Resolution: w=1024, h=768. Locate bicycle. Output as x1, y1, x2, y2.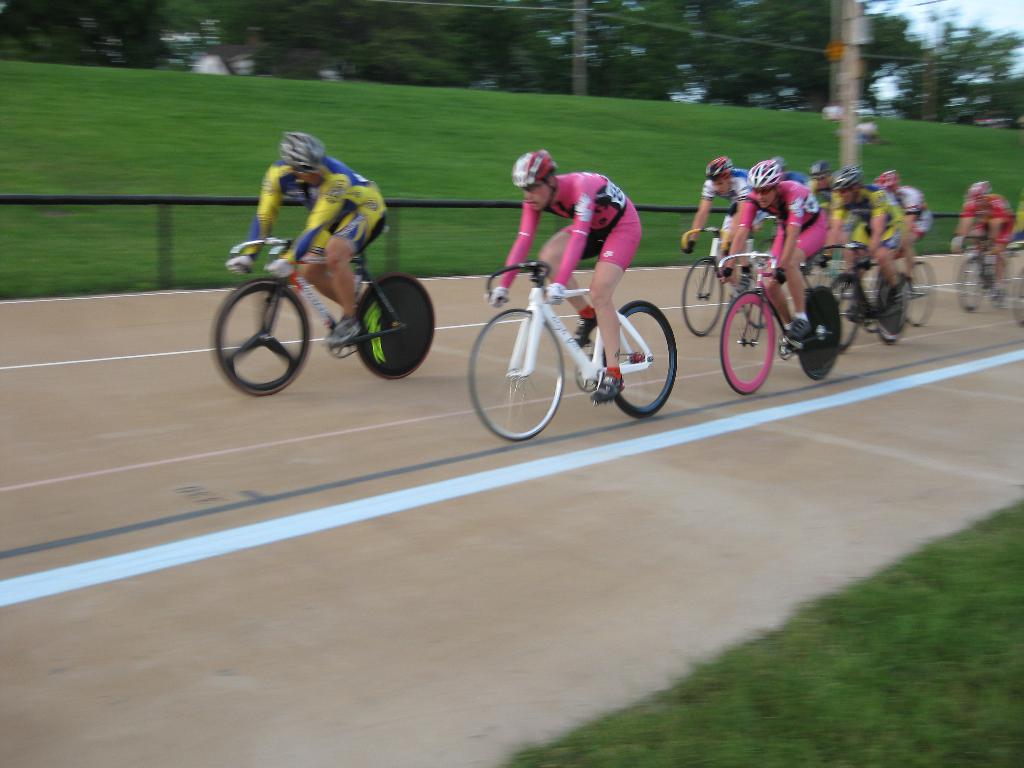
719, 250, 842, 394.
